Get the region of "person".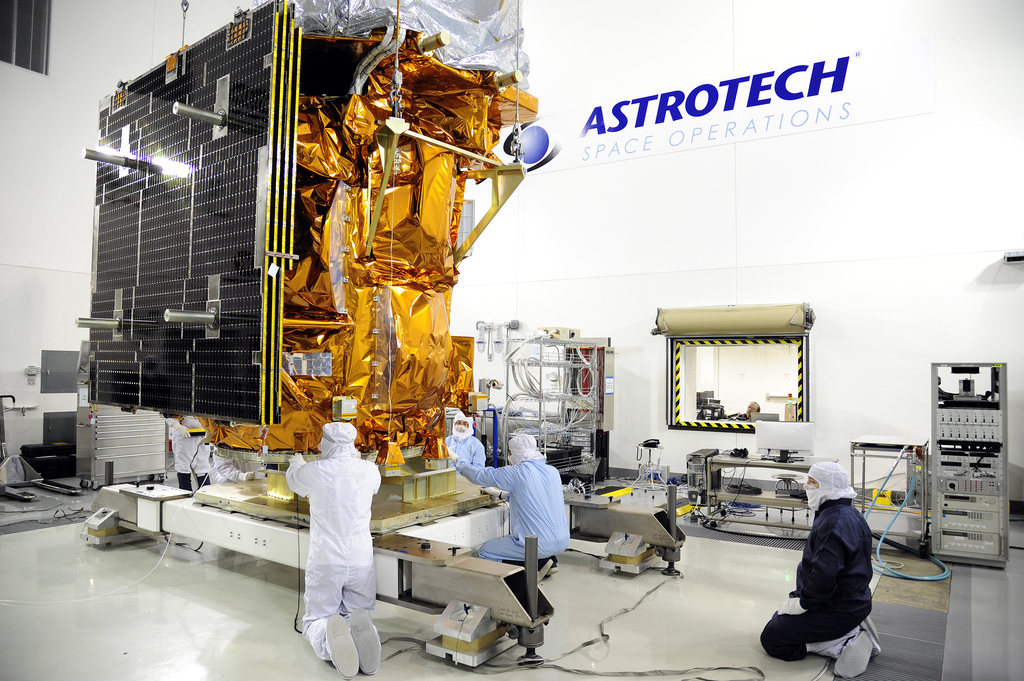
{"x1": 766, "y1": 460, "x2": 867, "y2": 676}.
